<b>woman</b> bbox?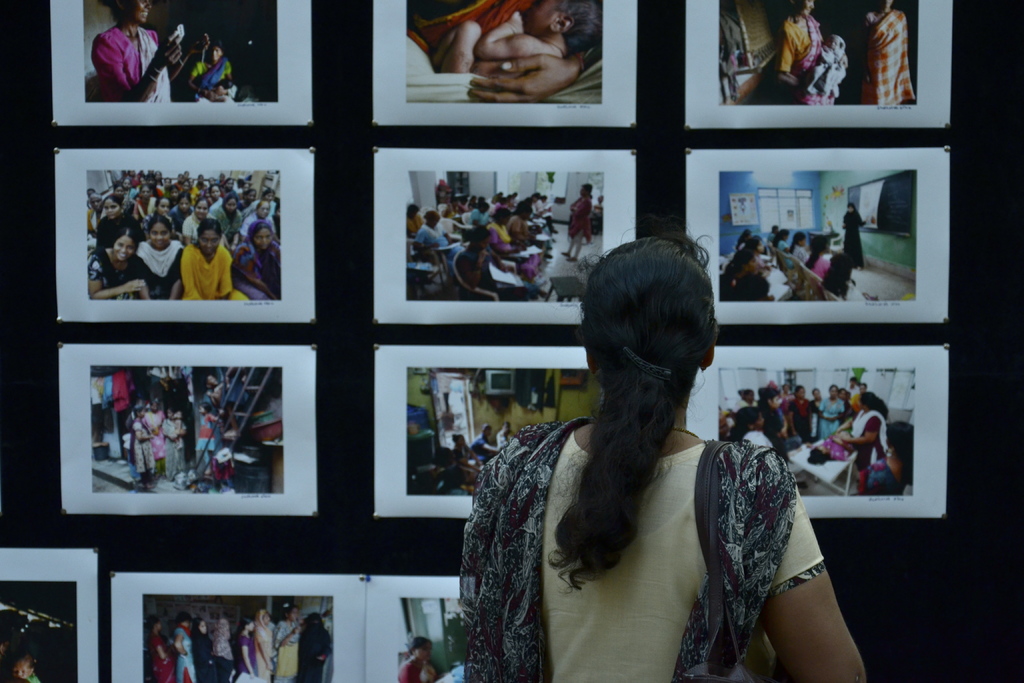
x1=213 y1=612 x2=232 y2=682
